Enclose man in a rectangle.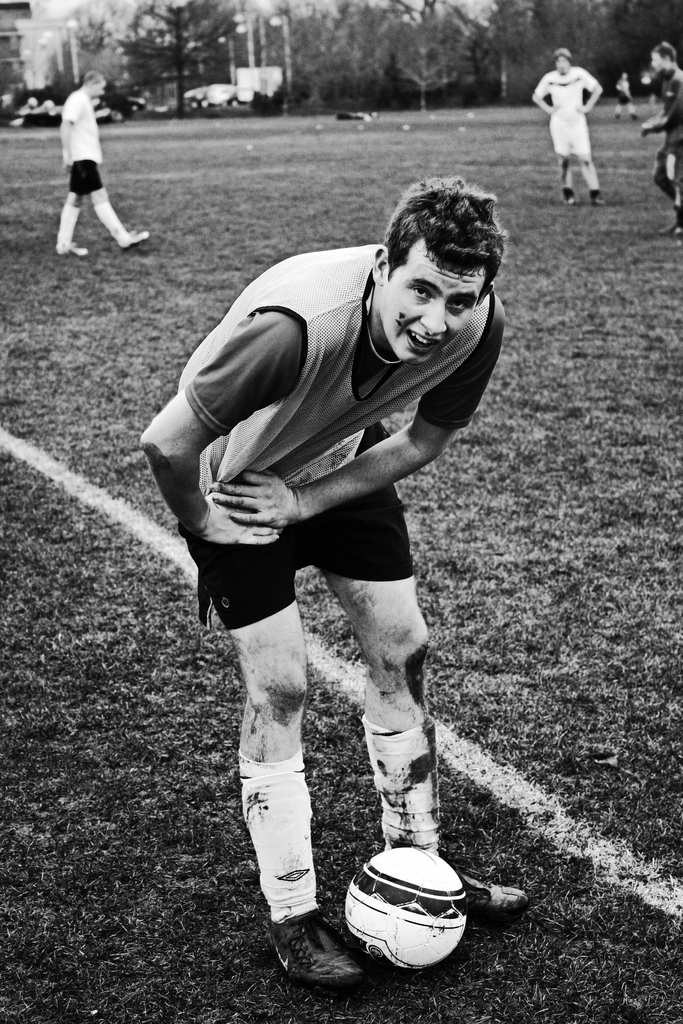
639 43 682 234.
